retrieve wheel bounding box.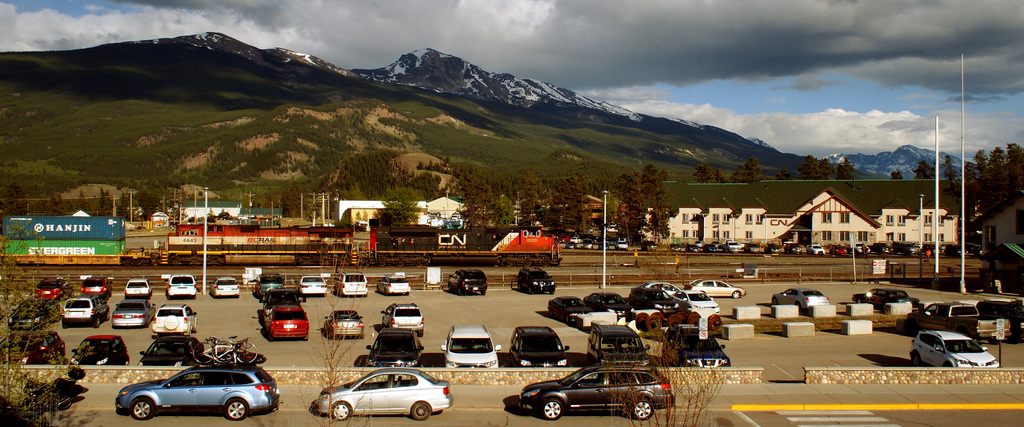
Bounding box: crop(540, 396, 564, 421).
